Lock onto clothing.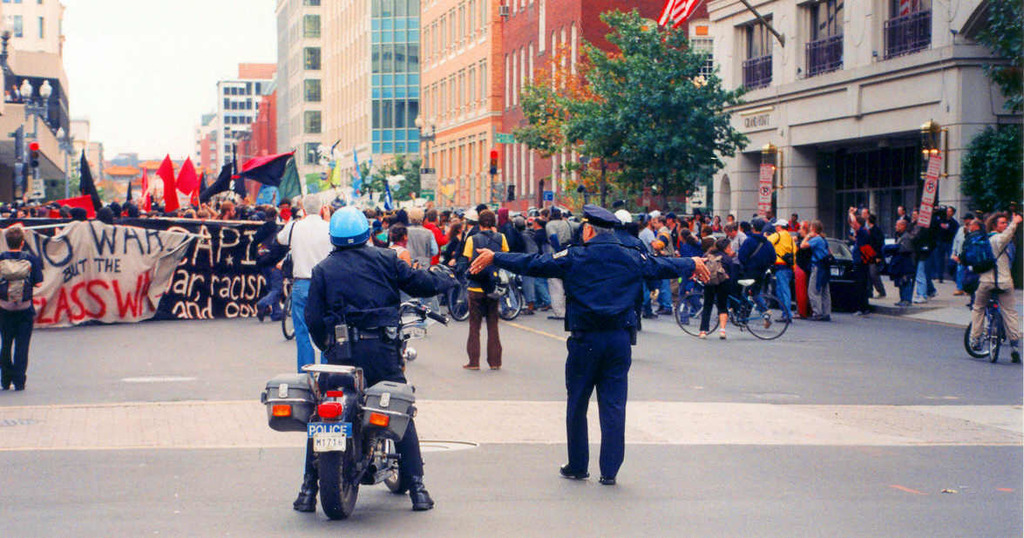
Locked: detection(0, 249, 45, 391).
